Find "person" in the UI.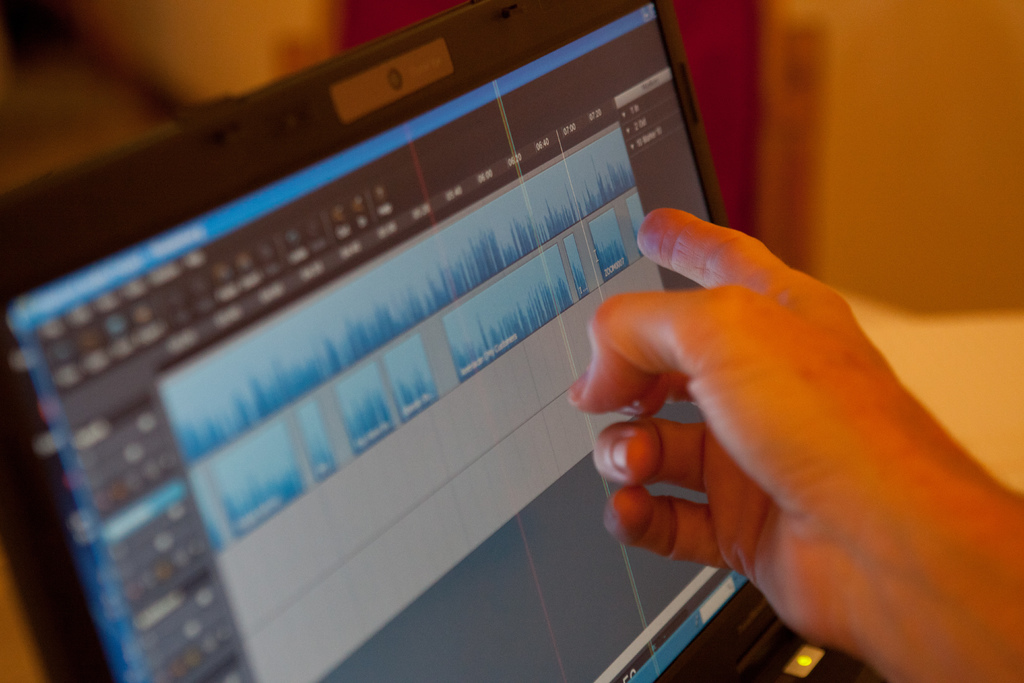
UI element at 569, 198, 1023, 682.
